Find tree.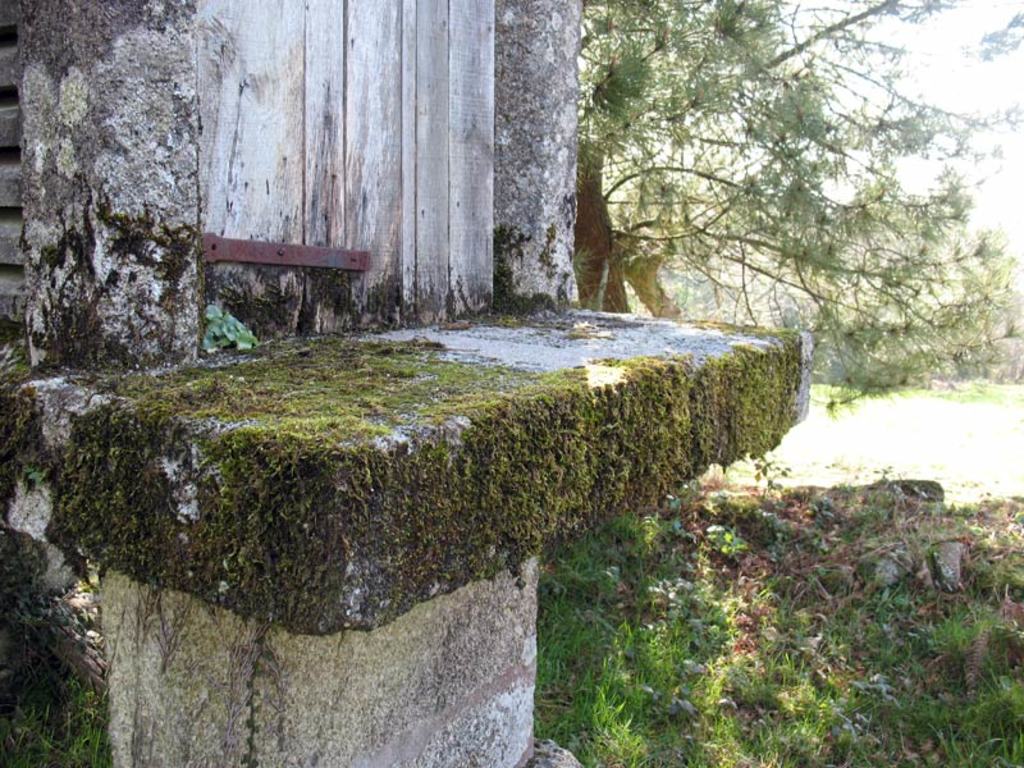
(540, 31, 992, 387).
